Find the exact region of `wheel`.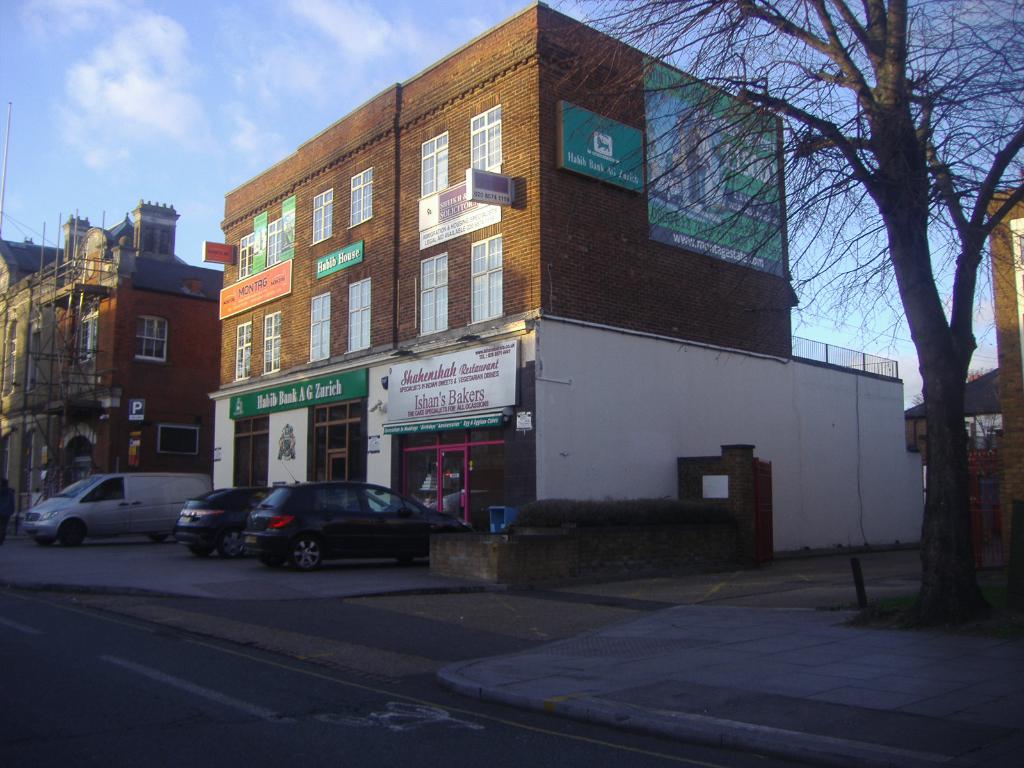
Exact region: (x1=282, y1=532, x2=326, y2=566).
